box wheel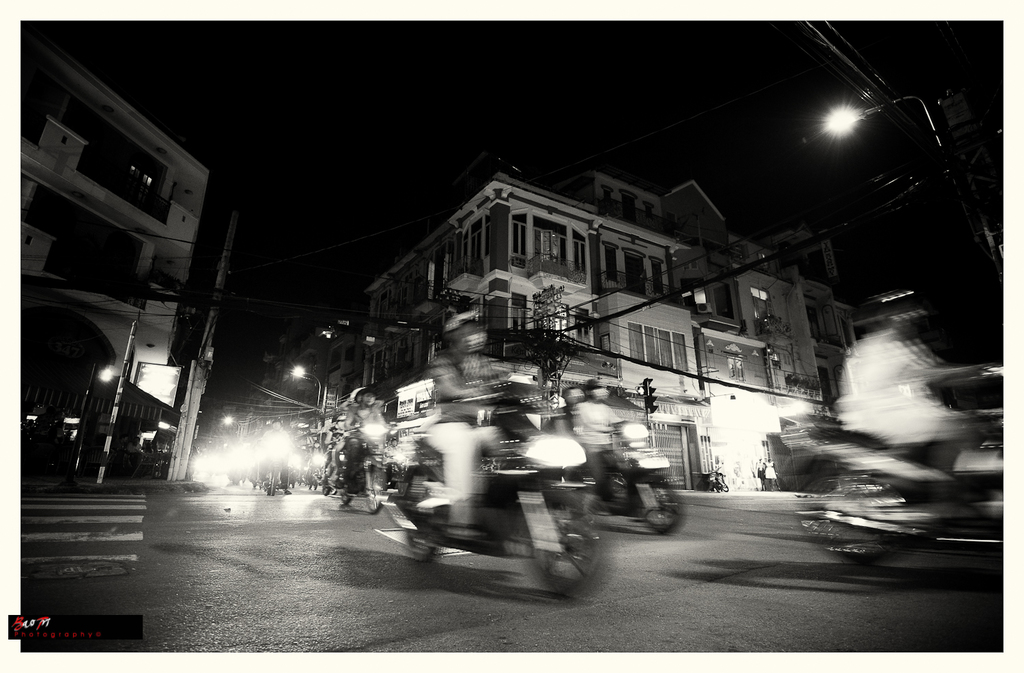
x1=267 y1=465 x2=275 y2=496
